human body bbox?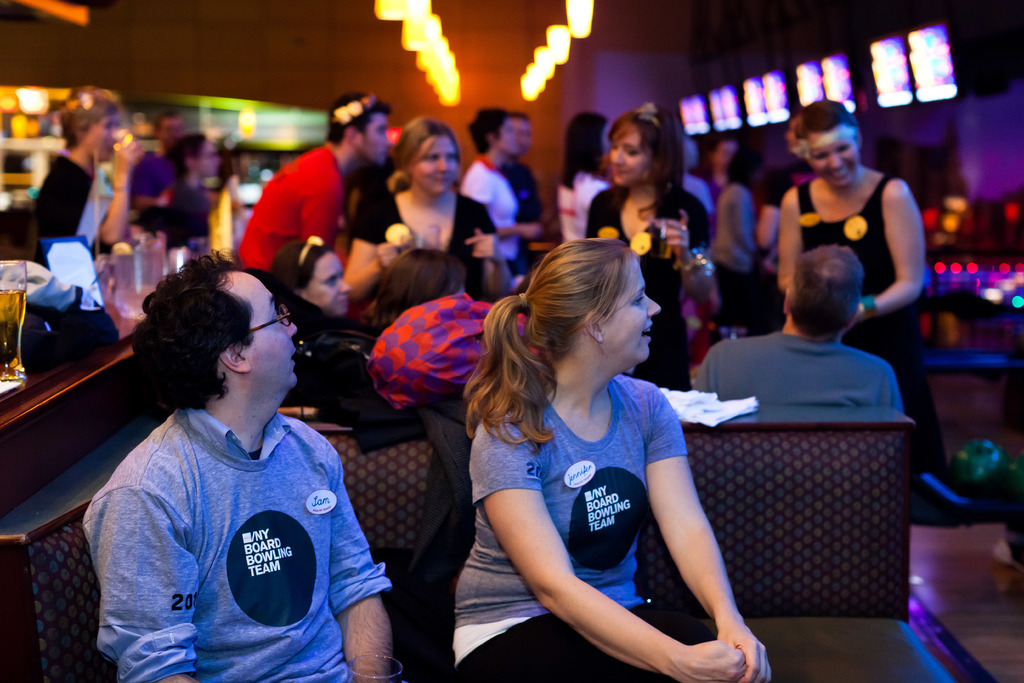
<box>349,122,502,299</box>
